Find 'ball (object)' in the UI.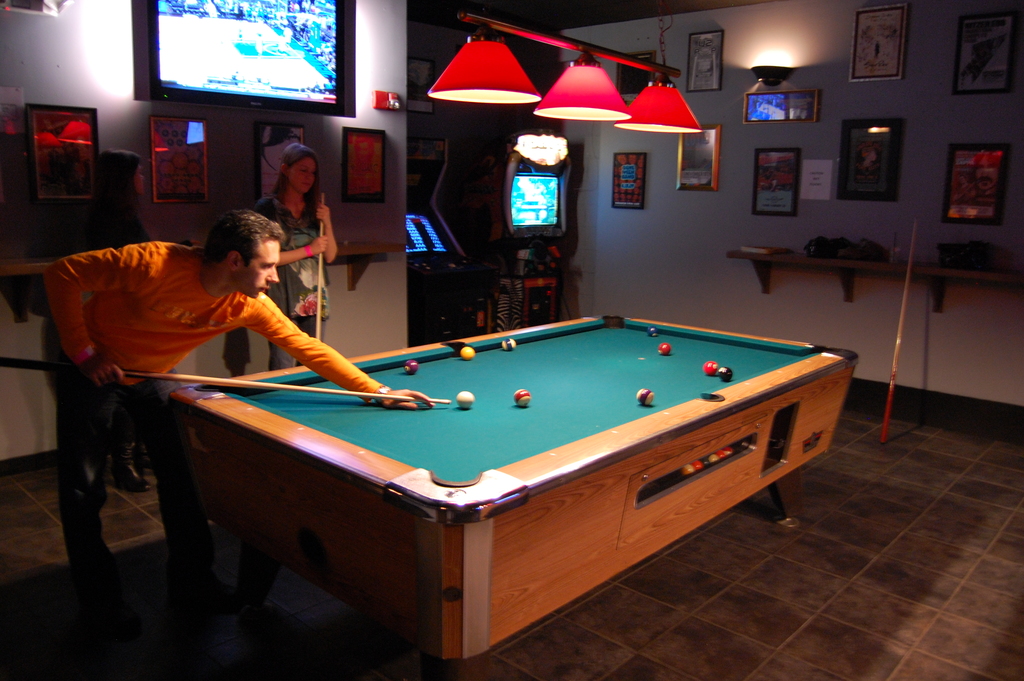
UI element at Rect(636, 386, 653, 404).
